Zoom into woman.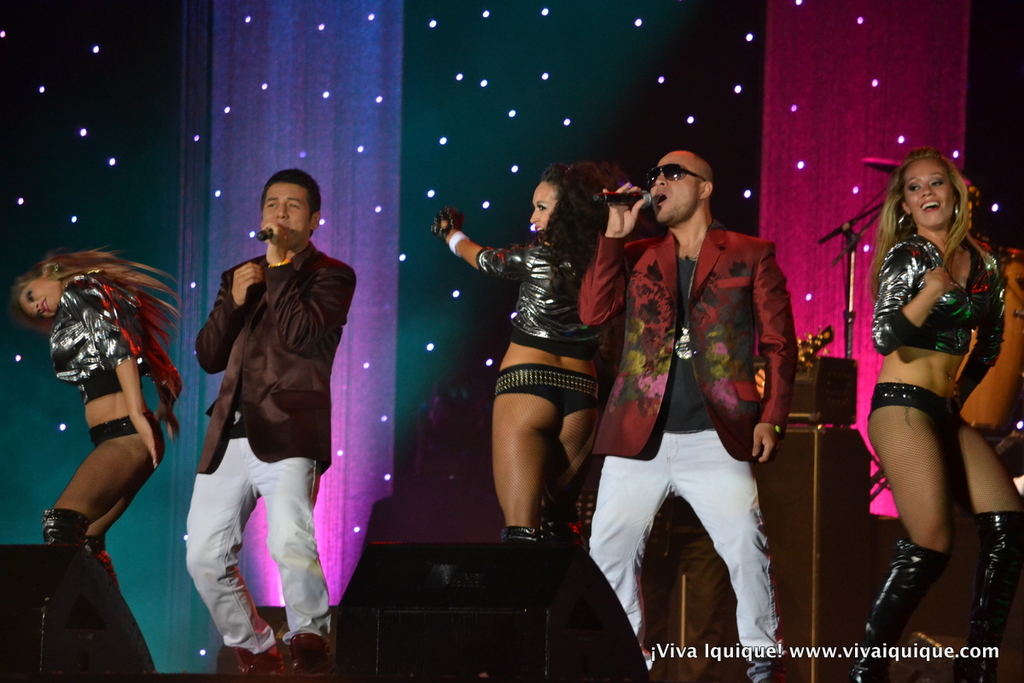
Zoom target: box(422, 155, 616, 554).
